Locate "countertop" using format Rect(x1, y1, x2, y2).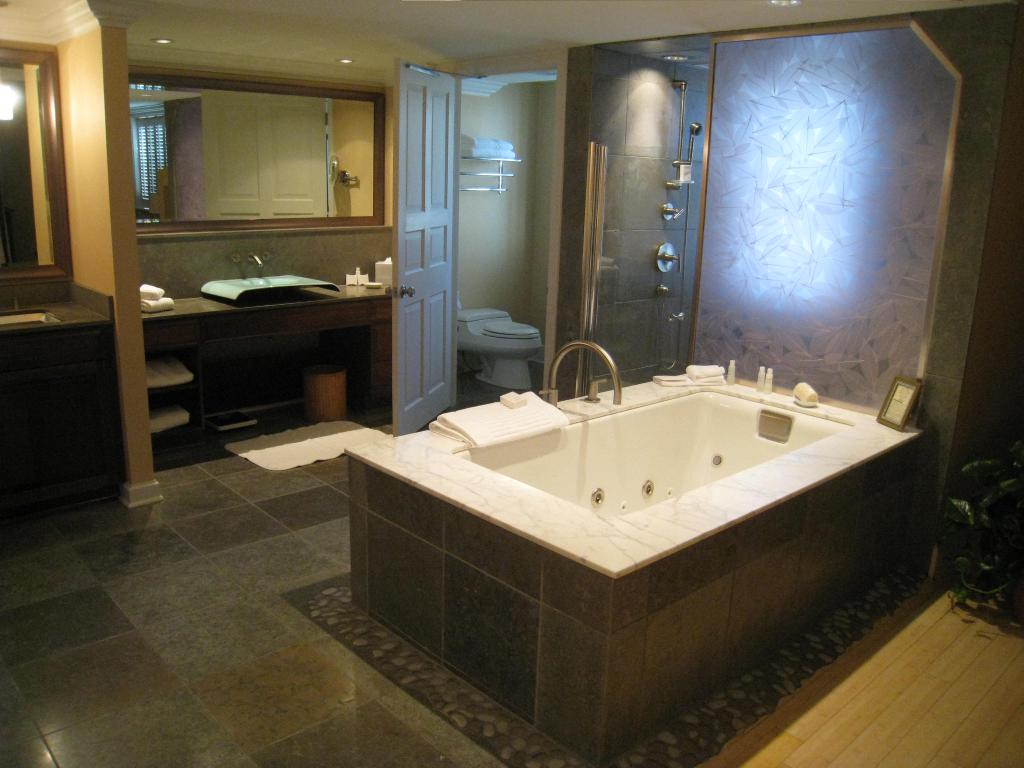
Rect(346, 359, 941, 755).
